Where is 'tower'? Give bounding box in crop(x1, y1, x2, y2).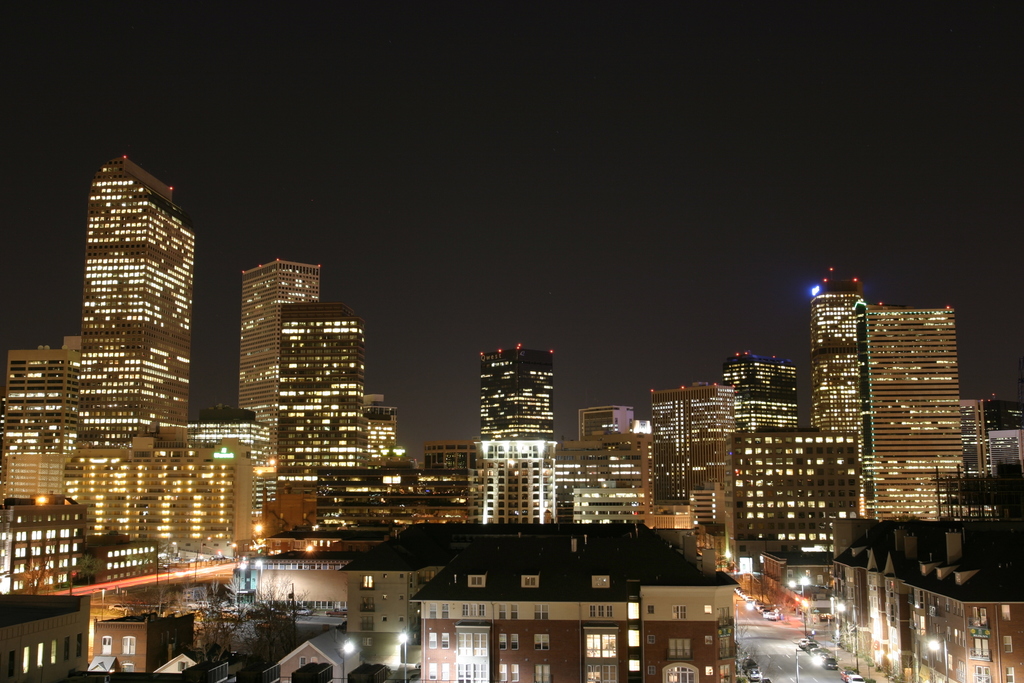
crop(804, 269, 857, 470).
